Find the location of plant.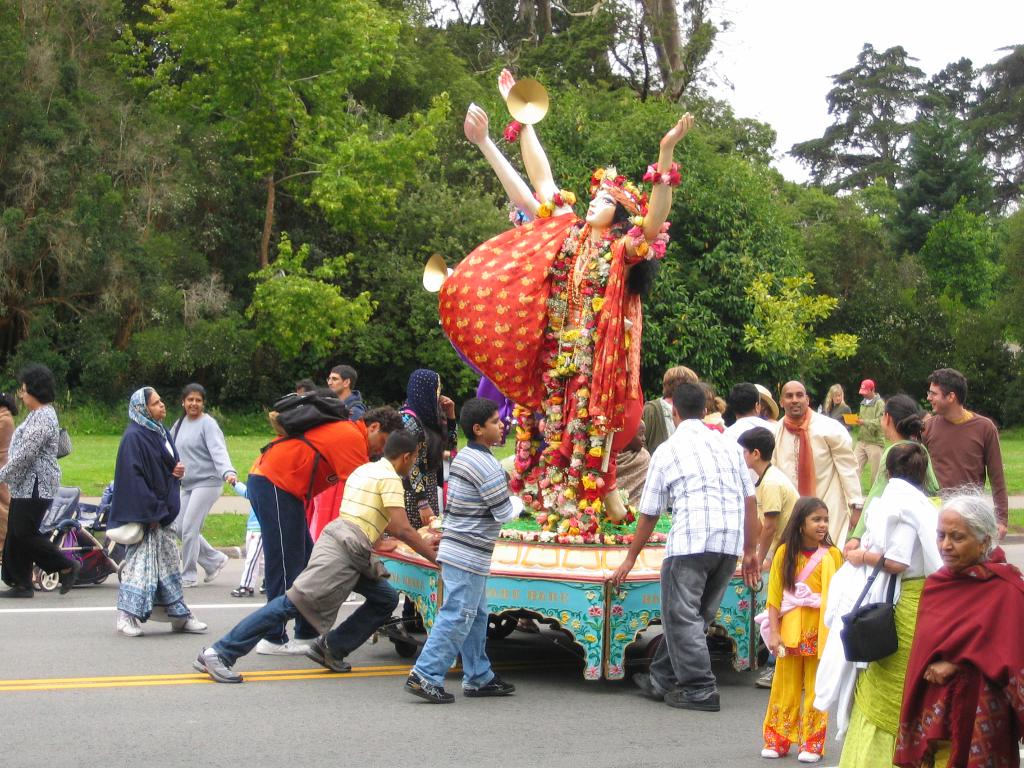
Location: 419:333:509:400.
